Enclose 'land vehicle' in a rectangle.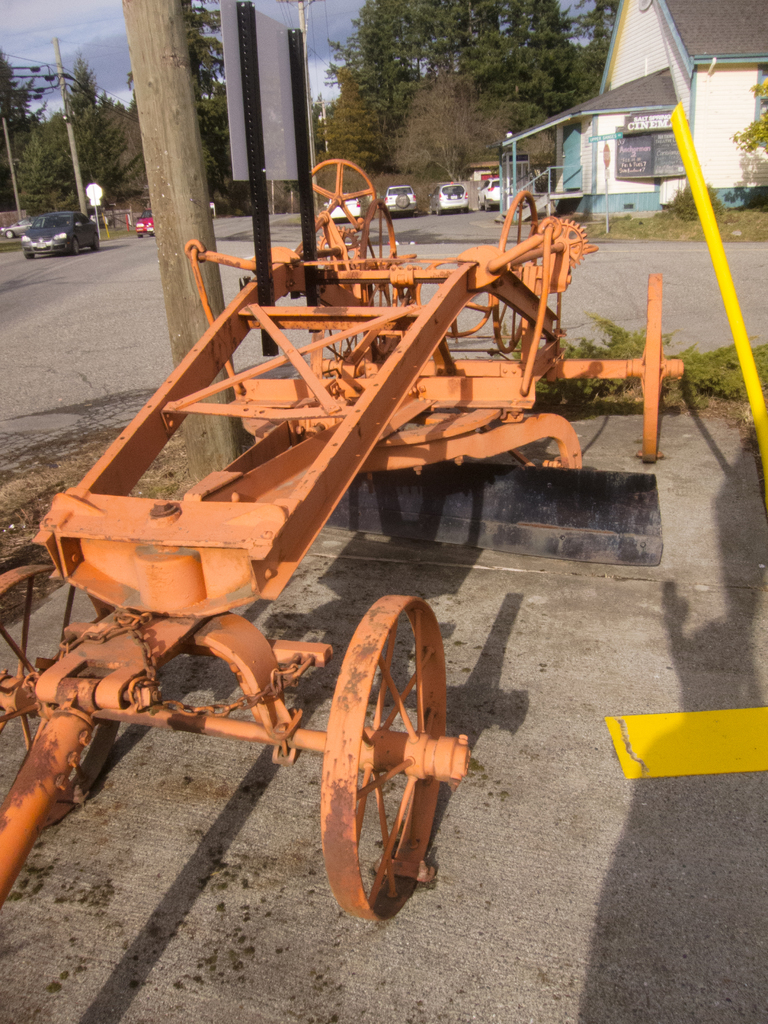
<region>28, 207, 99, 260</region>.
